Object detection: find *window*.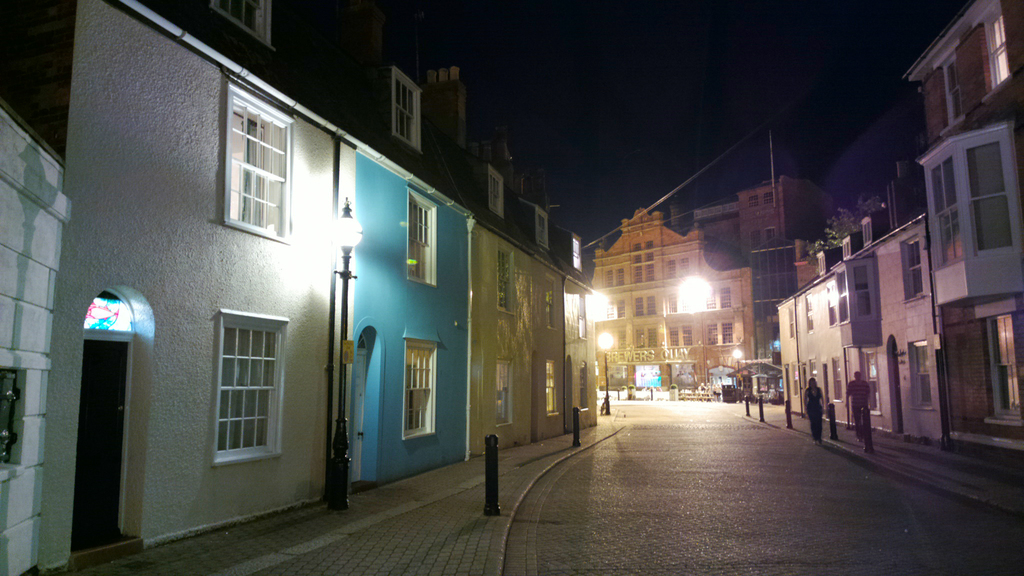
617,299,626,317.
